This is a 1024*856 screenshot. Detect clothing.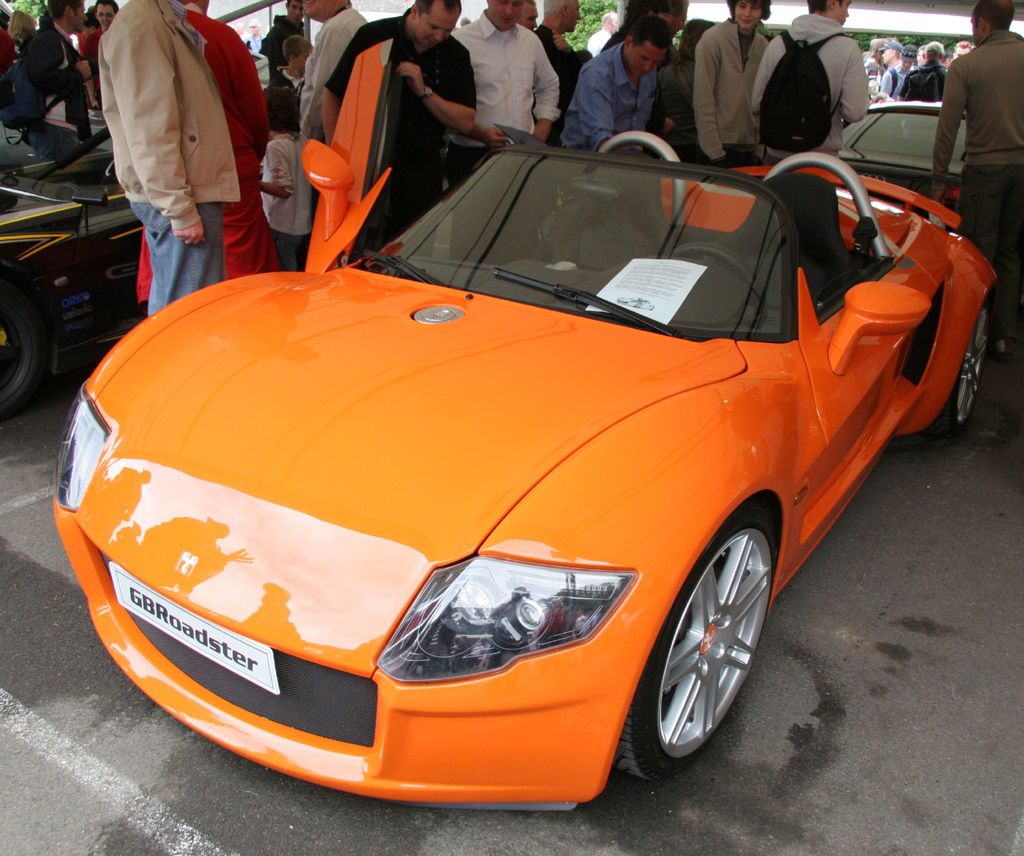
(x1=898, y1=63, x2=955, y2=104).
